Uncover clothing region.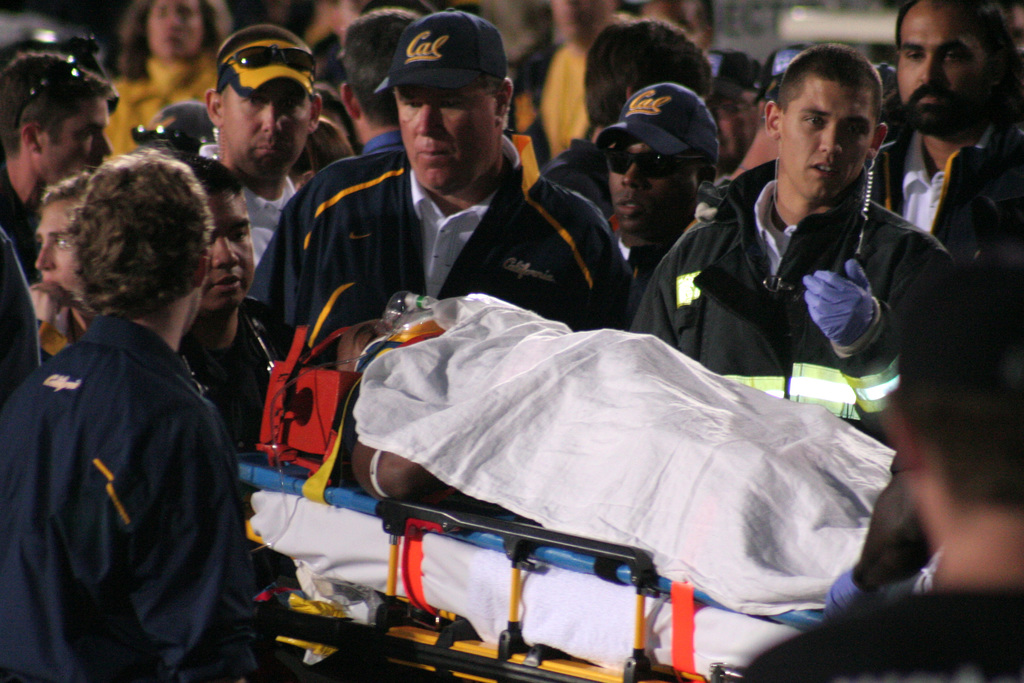
Uncovered: detection(721, 577, 1022, 682).
